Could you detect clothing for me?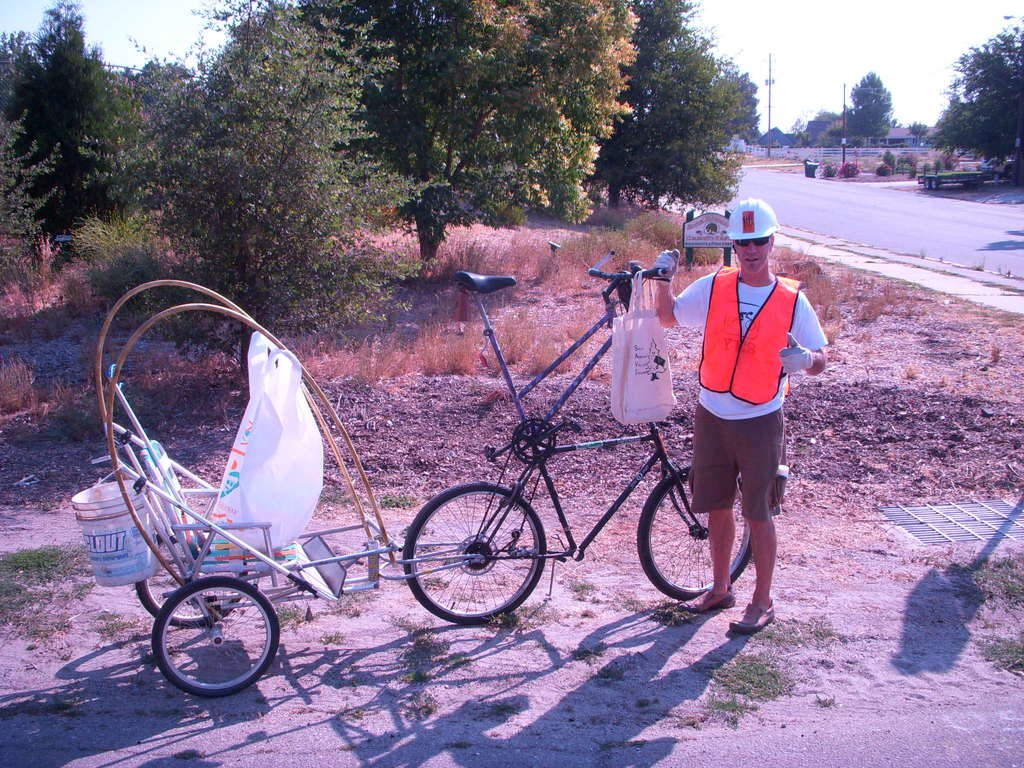
Detection result: [668,258,833,512].
